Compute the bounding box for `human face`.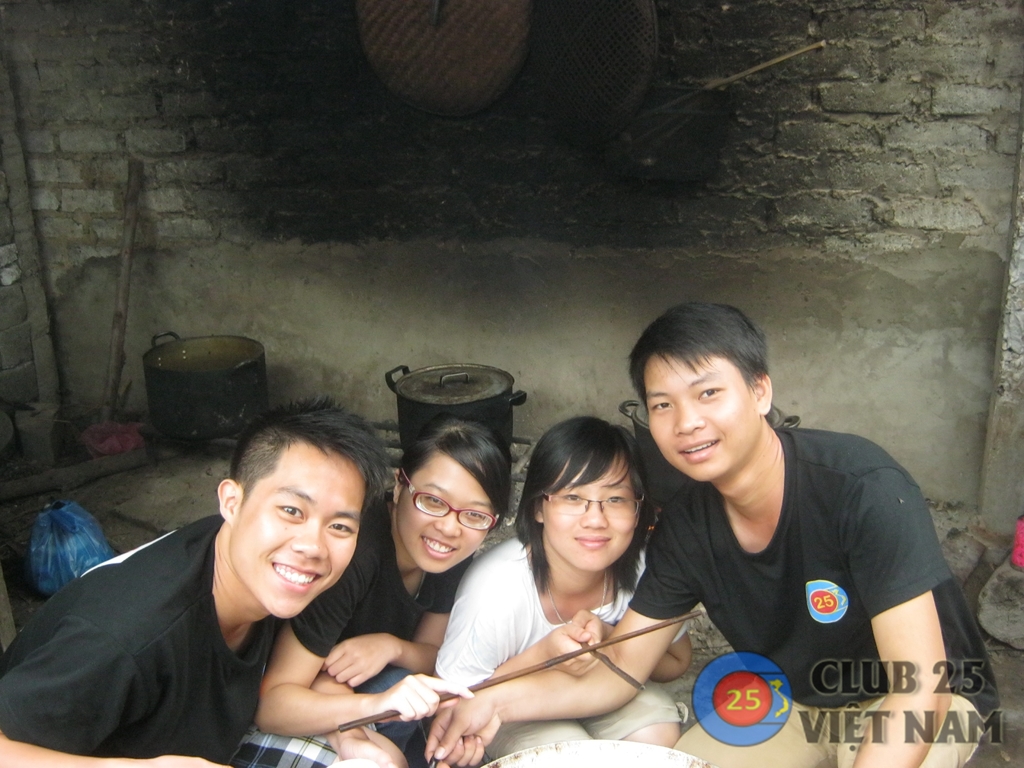
(x1=646, y1=351, x2=764, y2=482).
